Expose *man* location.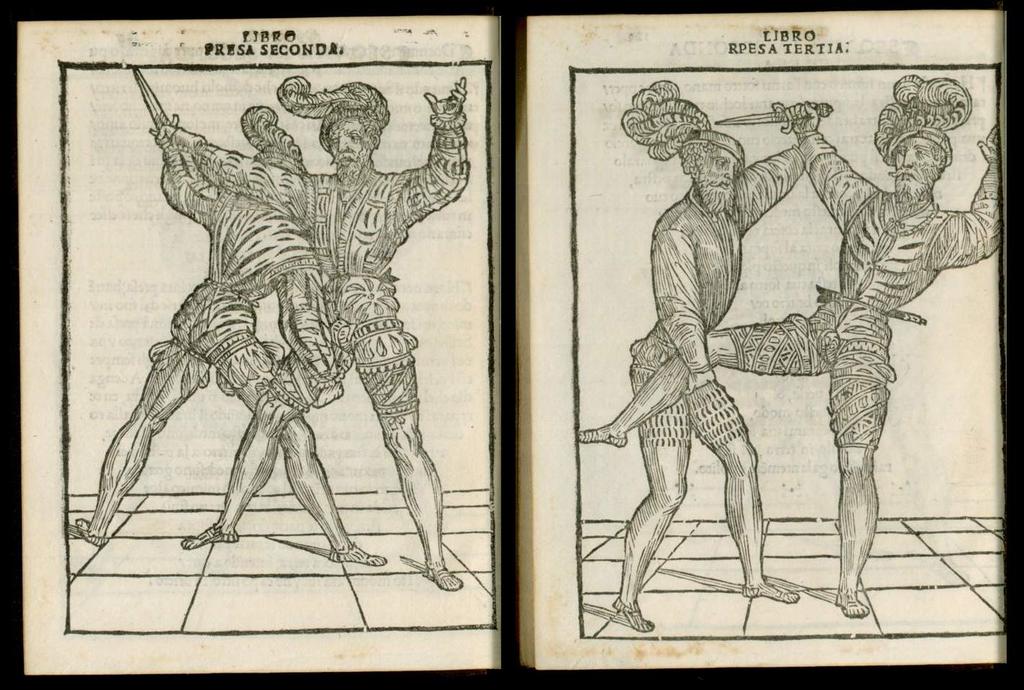
Exposed at [x1=575, y1=97, x2=1002, y2=616].
